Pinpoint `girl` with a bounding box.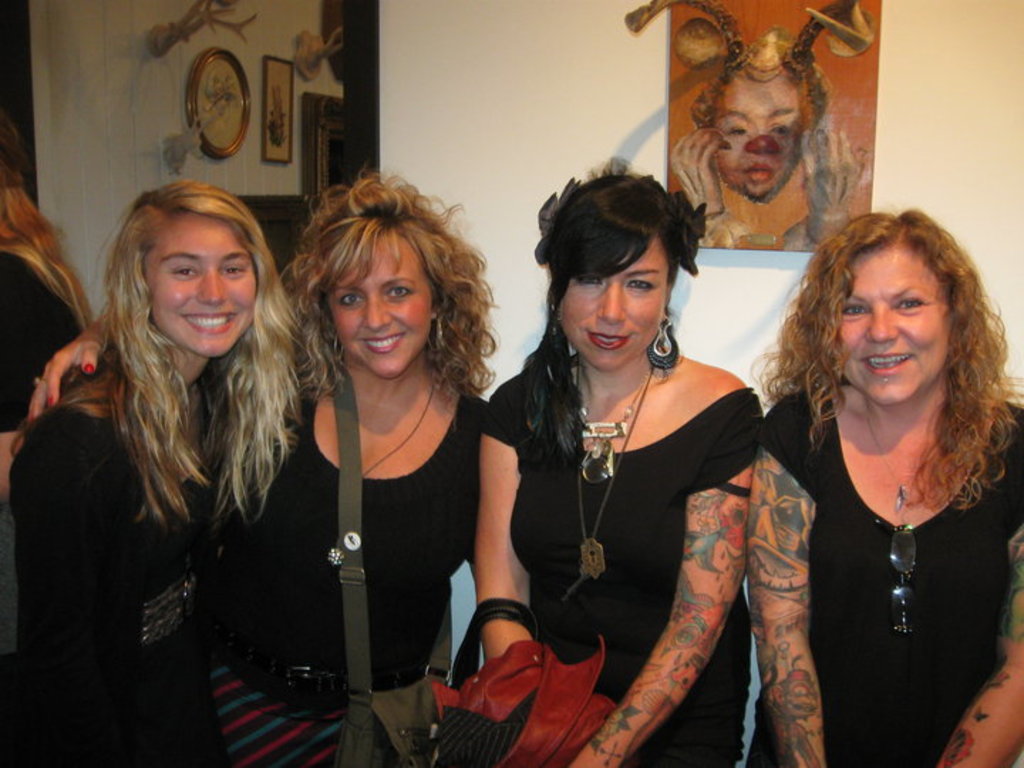
bbox=[4, 183, 311, 767].
